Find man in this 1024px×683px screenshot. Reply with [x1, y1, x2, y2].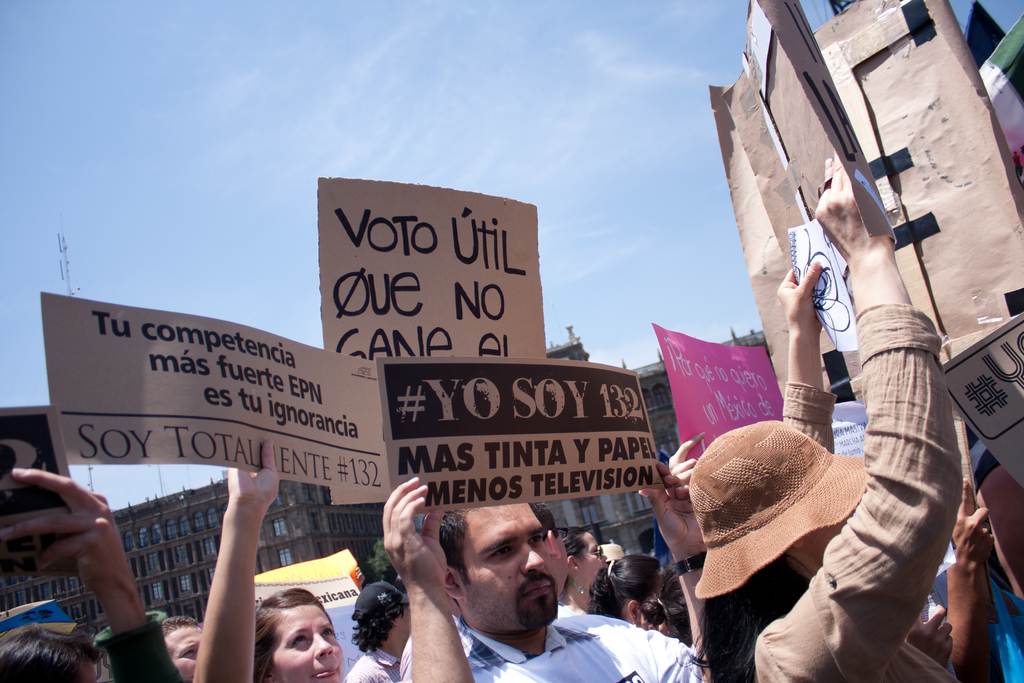
[354, 503, 659, 682].
